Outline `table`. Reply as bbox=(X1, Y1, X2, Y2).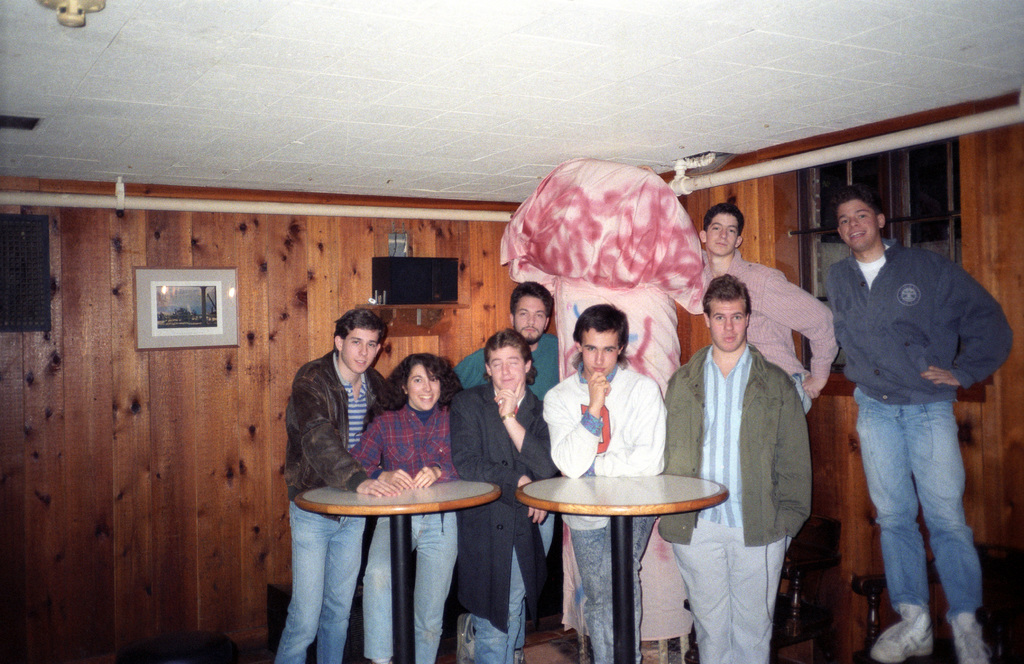
bbox=(520, 474, 730, 663).
